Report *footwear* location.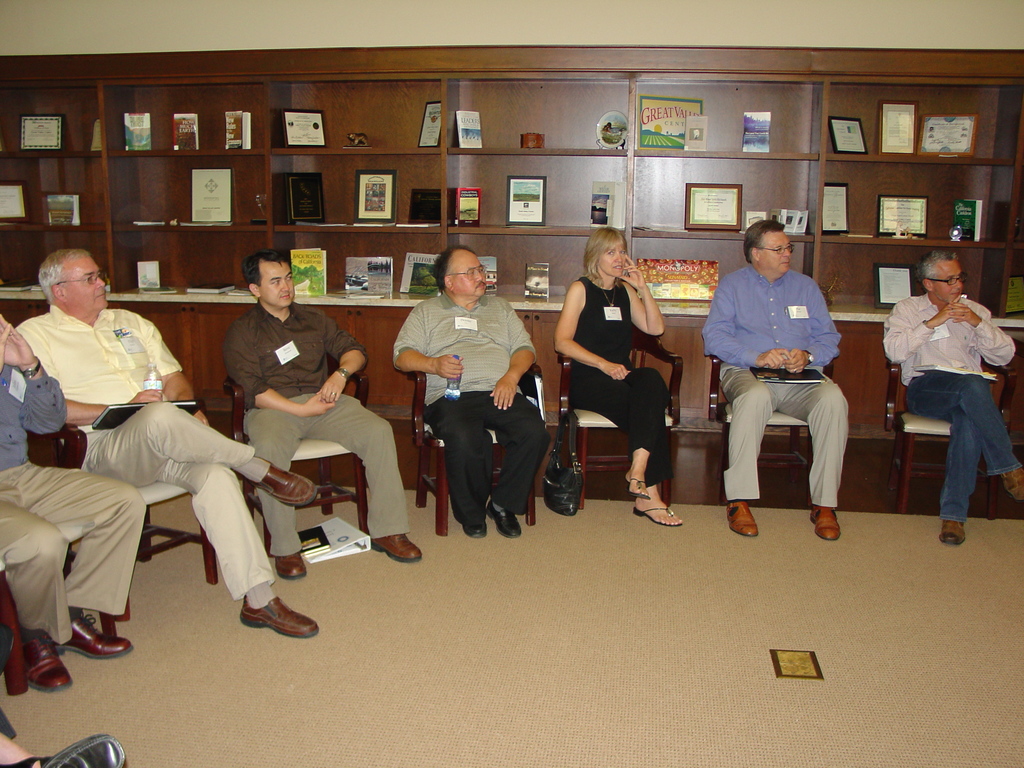
Report: BBox(40, 734, 127, 767).
